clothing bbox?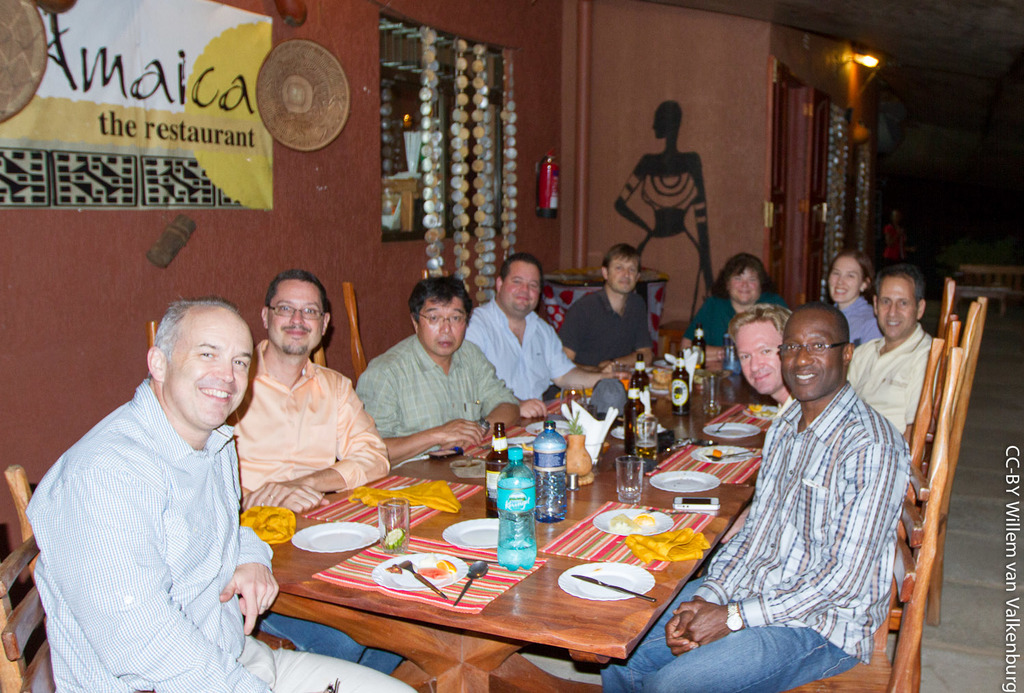
detection(825, 285, 883, 350)
